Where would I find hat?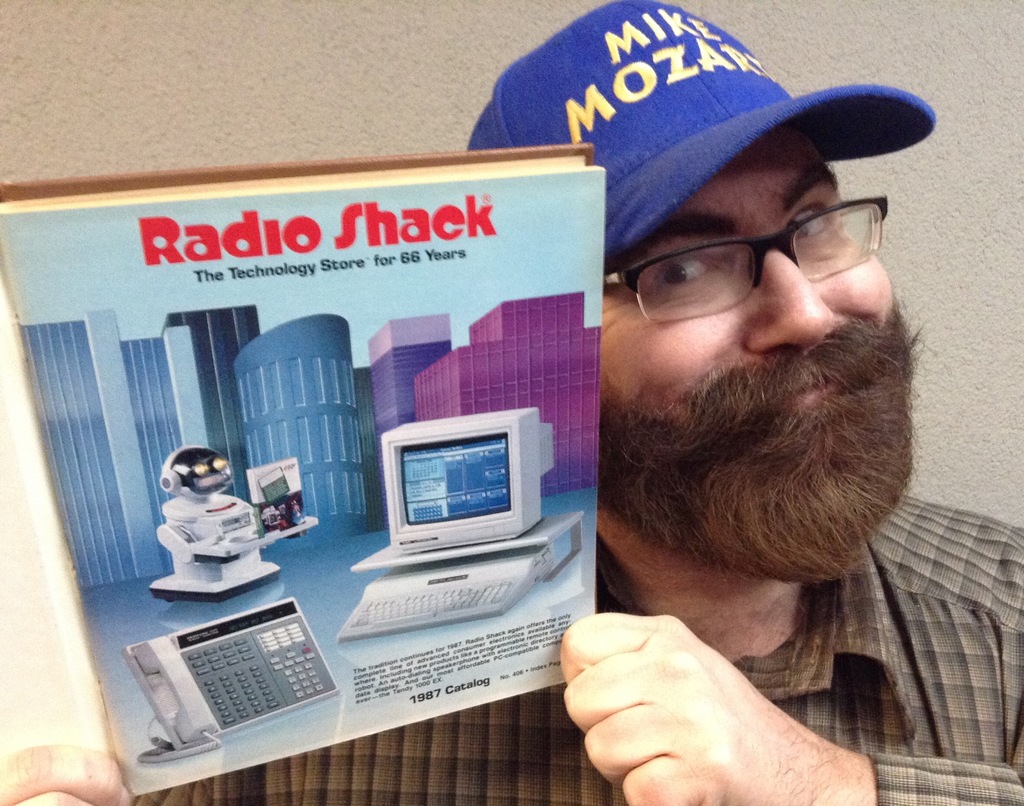
At 465, 0, 936, 266.
